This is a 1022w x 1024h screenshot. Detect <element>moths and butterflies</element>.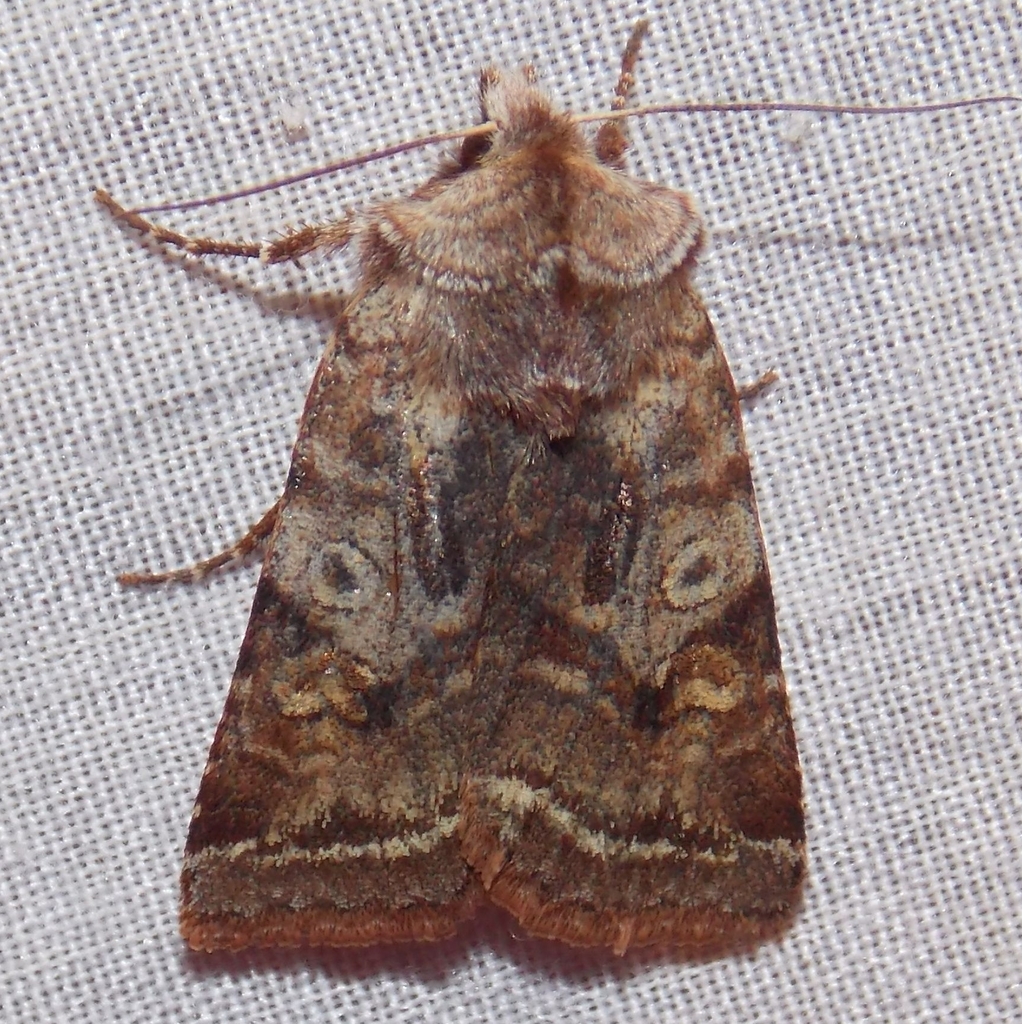
[left=97, top=15, right=1021, bottom=963].
